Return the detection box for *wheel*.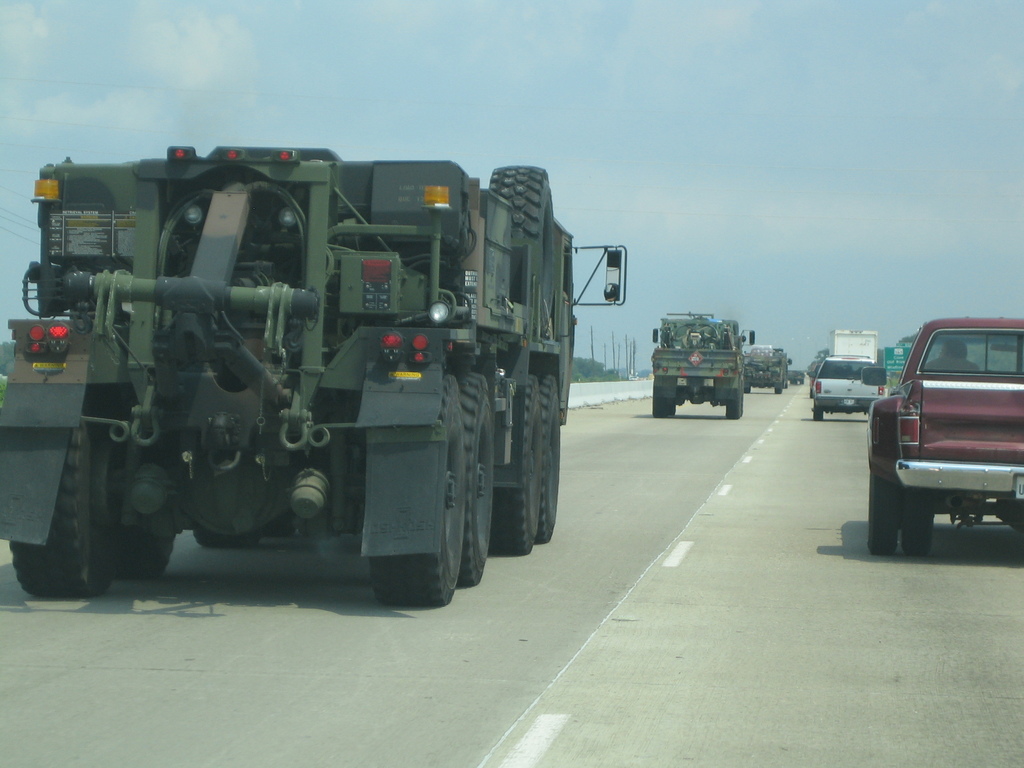
crop(6, 386, 109, 595).
